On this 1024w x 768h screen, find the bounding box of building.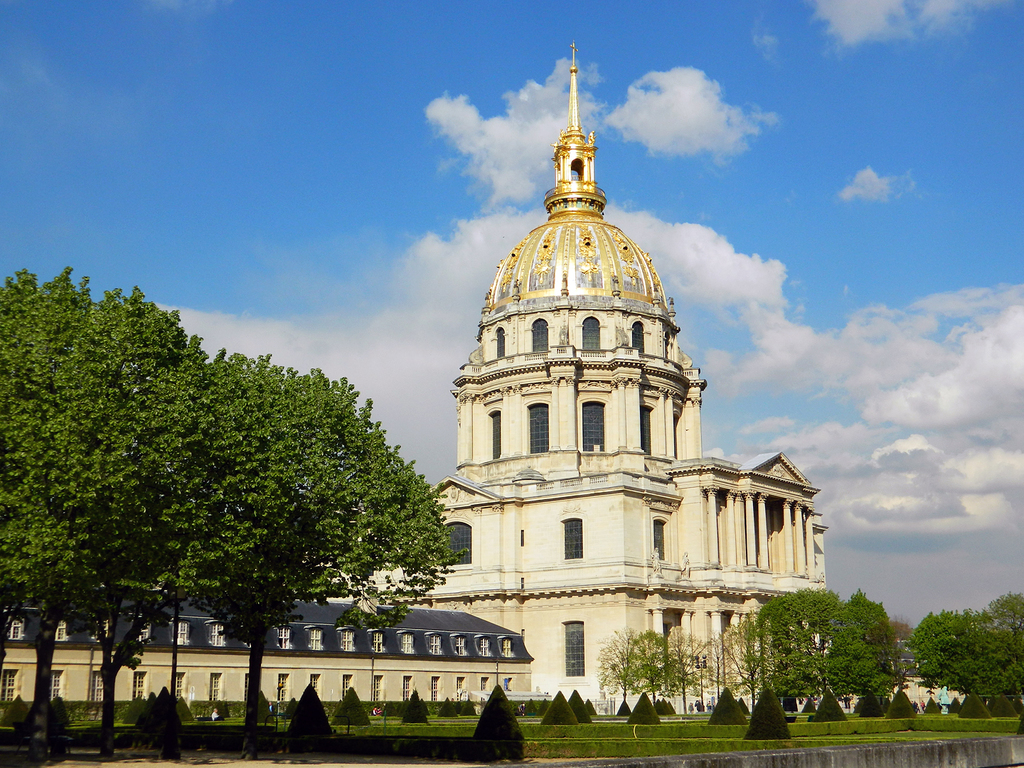
Bounding box: l=844, t=639, r=966, b=716.
